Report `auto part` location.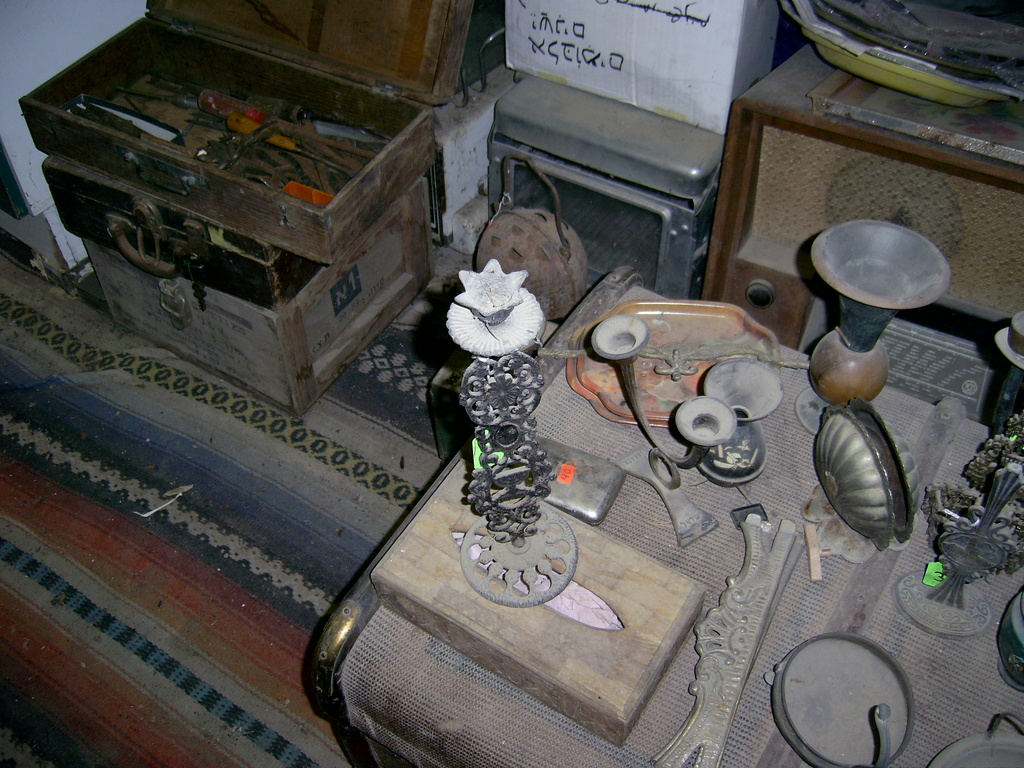
Report: [x1=693, y1=351, x2=808, y2=483].
